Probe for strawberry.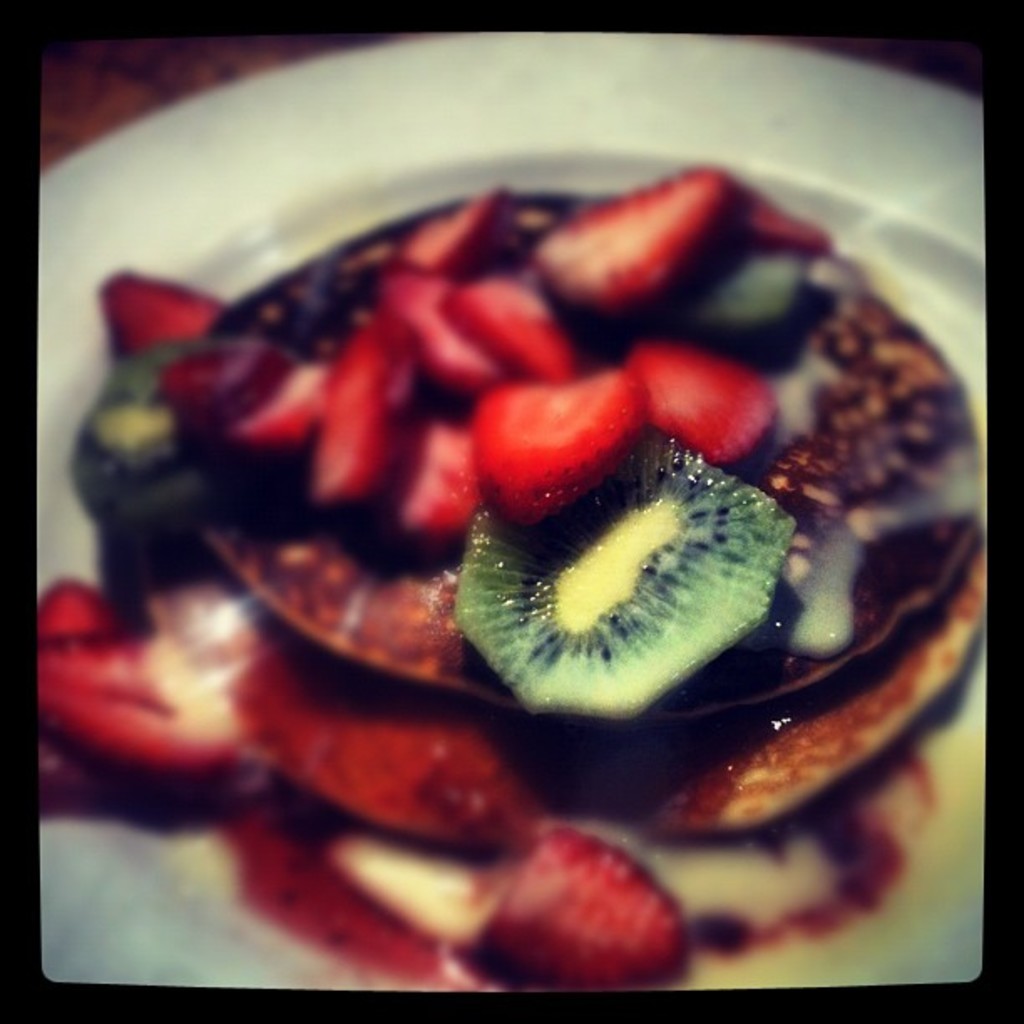
Probe result: <bbox>405, 423, 463, 554</bbox>.
